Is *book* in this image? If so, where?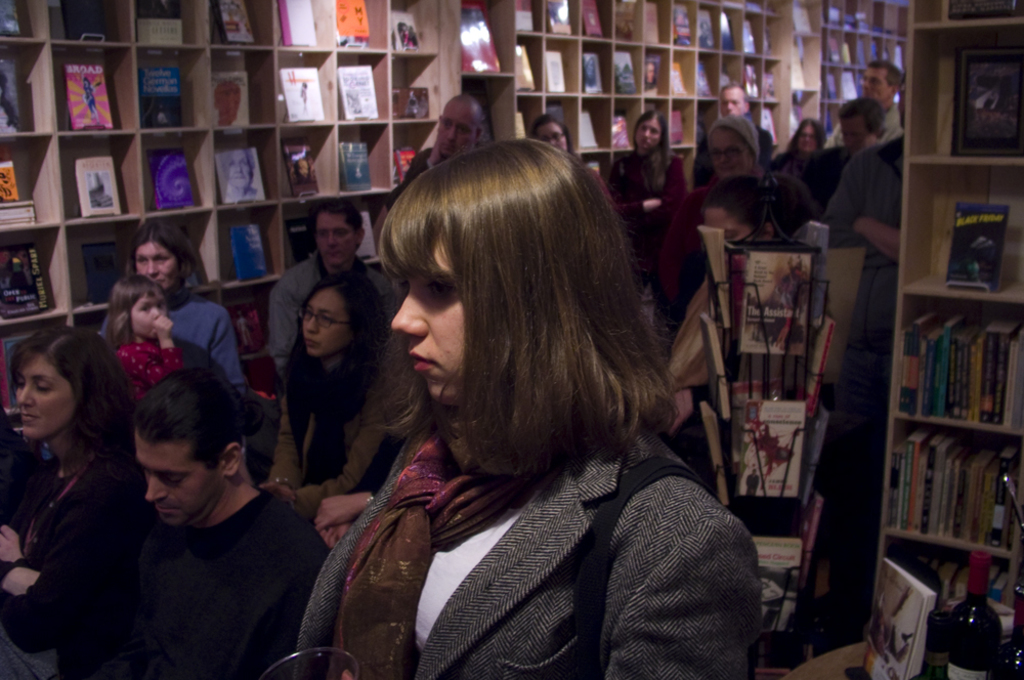
Yes, at 391:143:416:185.
